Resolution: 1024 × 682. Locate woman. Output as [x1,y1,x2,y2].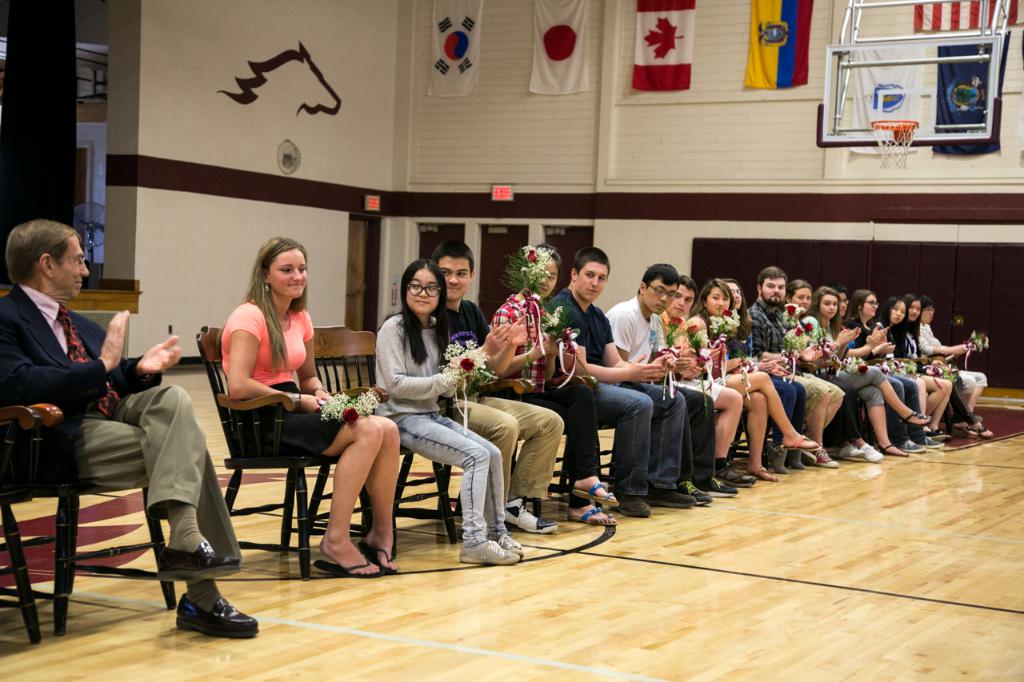
[901,293,1000,435].
